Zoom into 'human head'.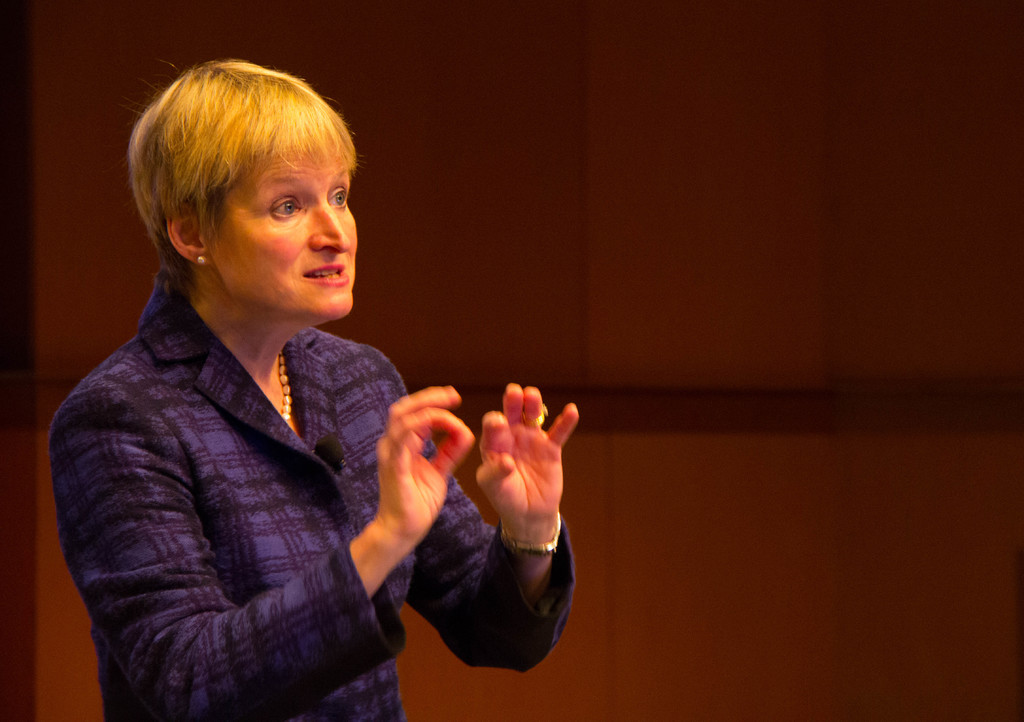
Zoom target: box(127, 53, 365, 332).
